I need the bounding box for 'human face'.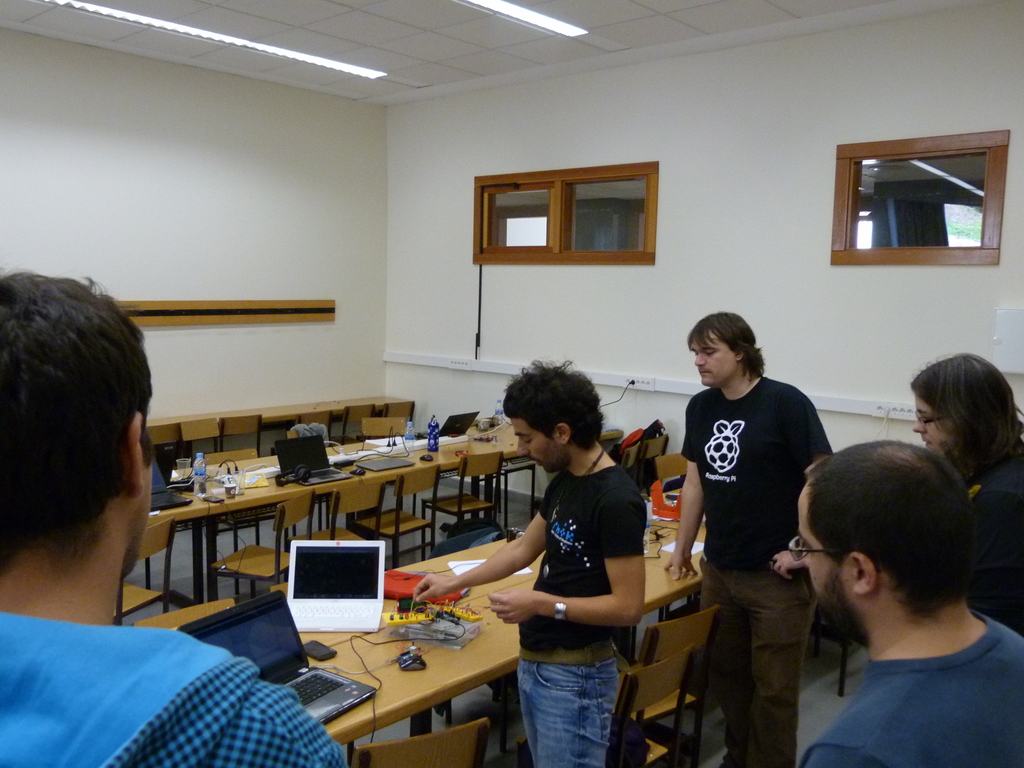
Here it is: detection(801, 508, 852, 627).
